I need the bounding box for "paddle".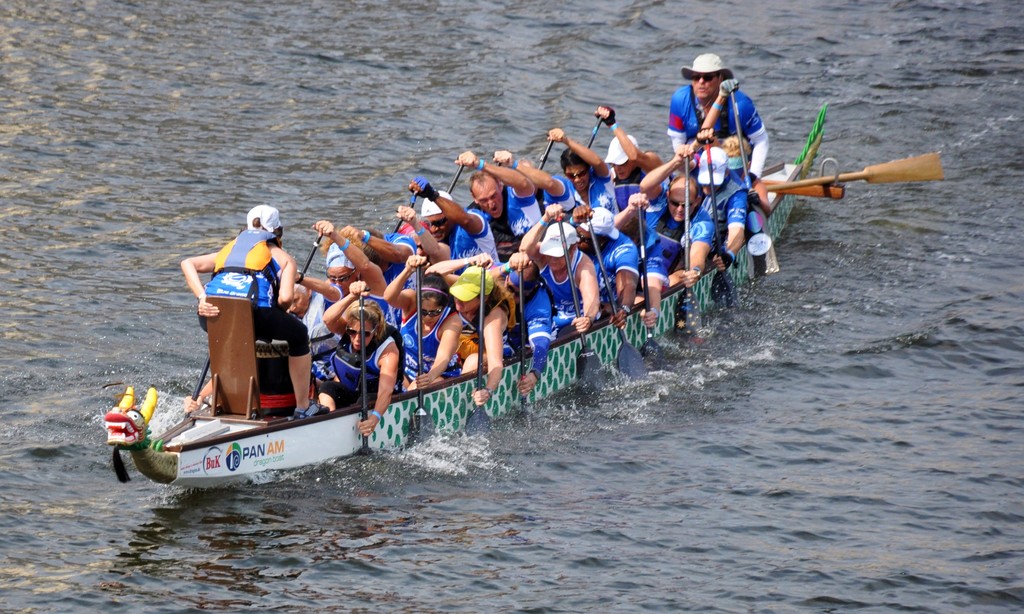
Here it is: region(540, 142, 556, 173).
